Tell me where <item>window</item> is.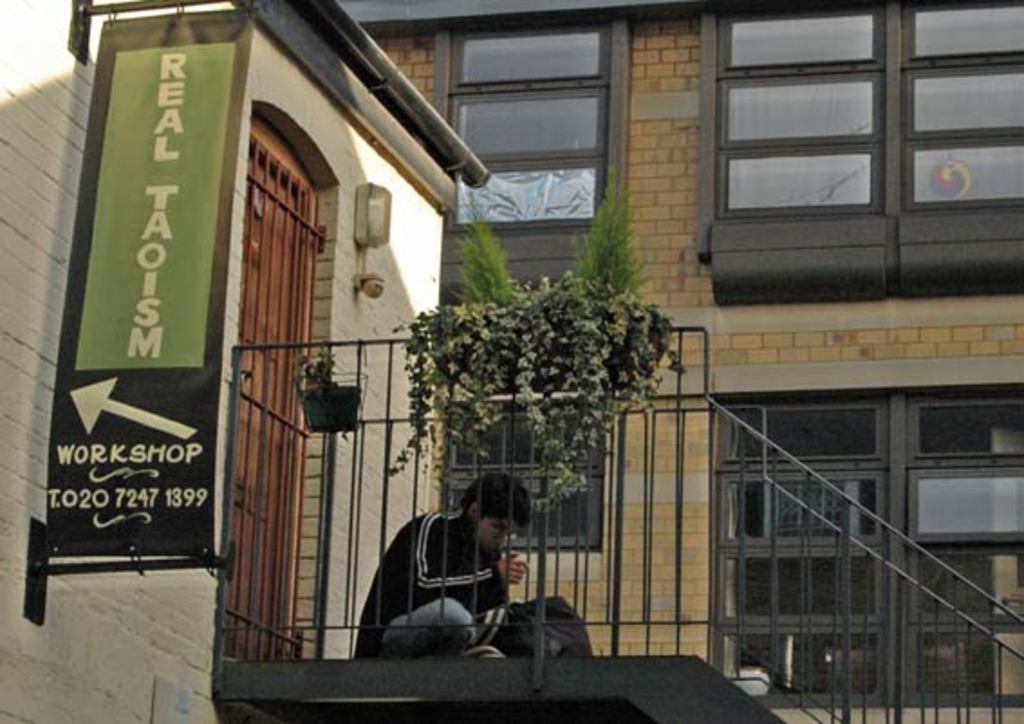
<item>window</item> is at (x1=887, y1=377, x2=1022, y2=722).
